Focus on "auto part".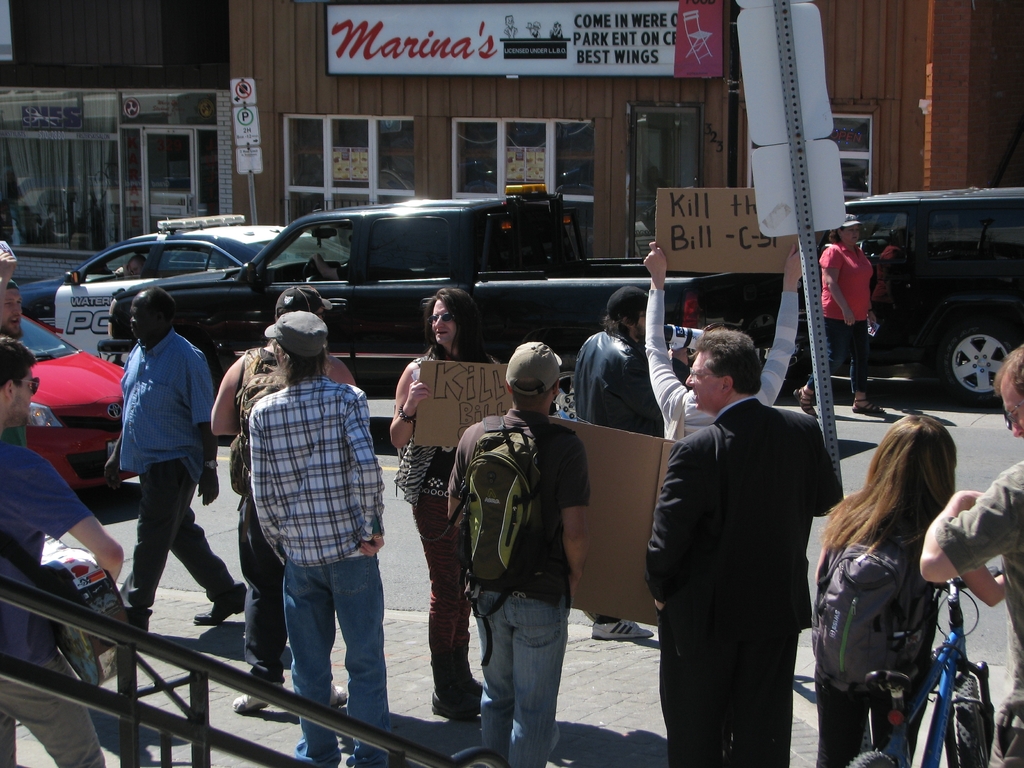
Focused at 845, 750, 902, 767.
